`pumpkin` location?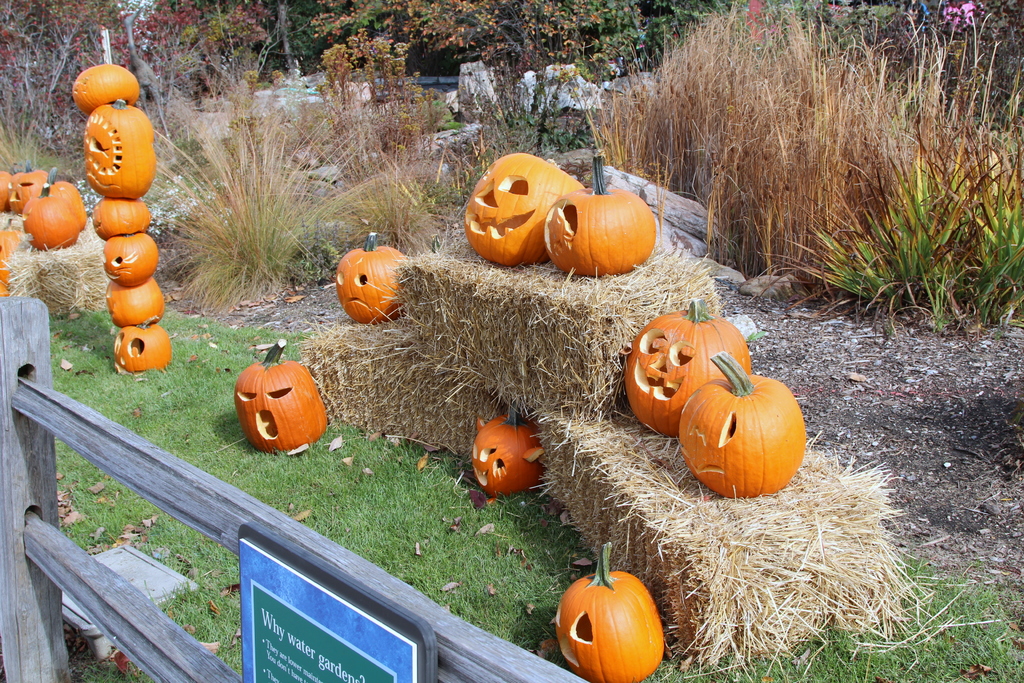
Rect(557, 538, 666, 682)
